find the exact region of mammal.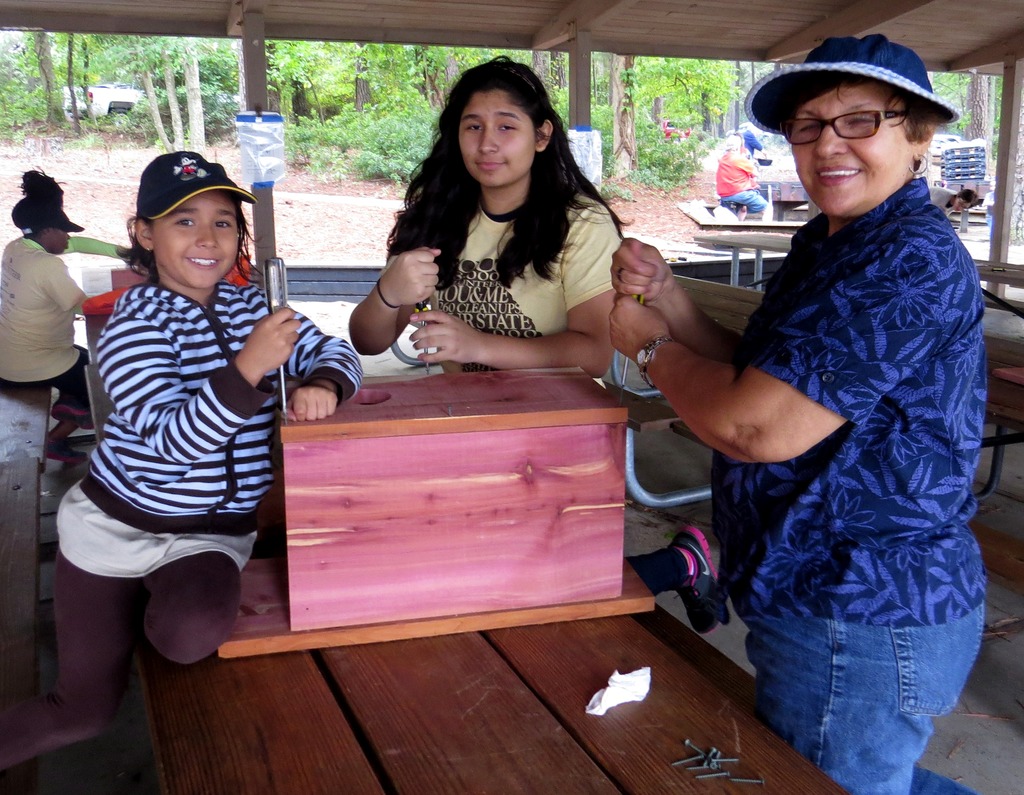
Exact region: box=[0, 165, 95, 462].
